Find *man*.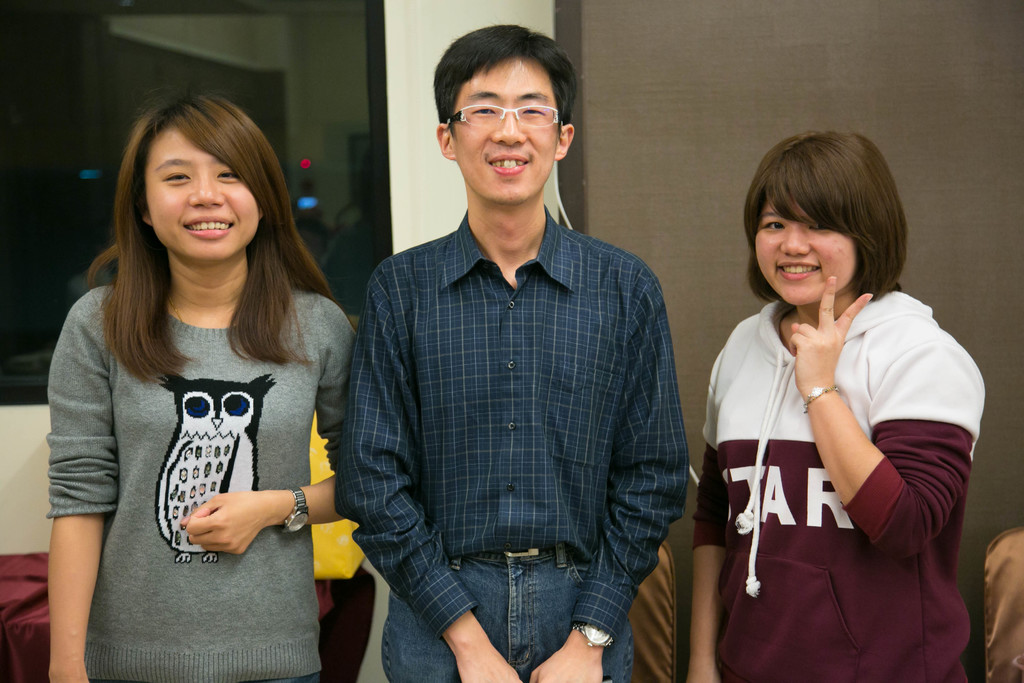
bbox=(320, 39, 703, 680).
